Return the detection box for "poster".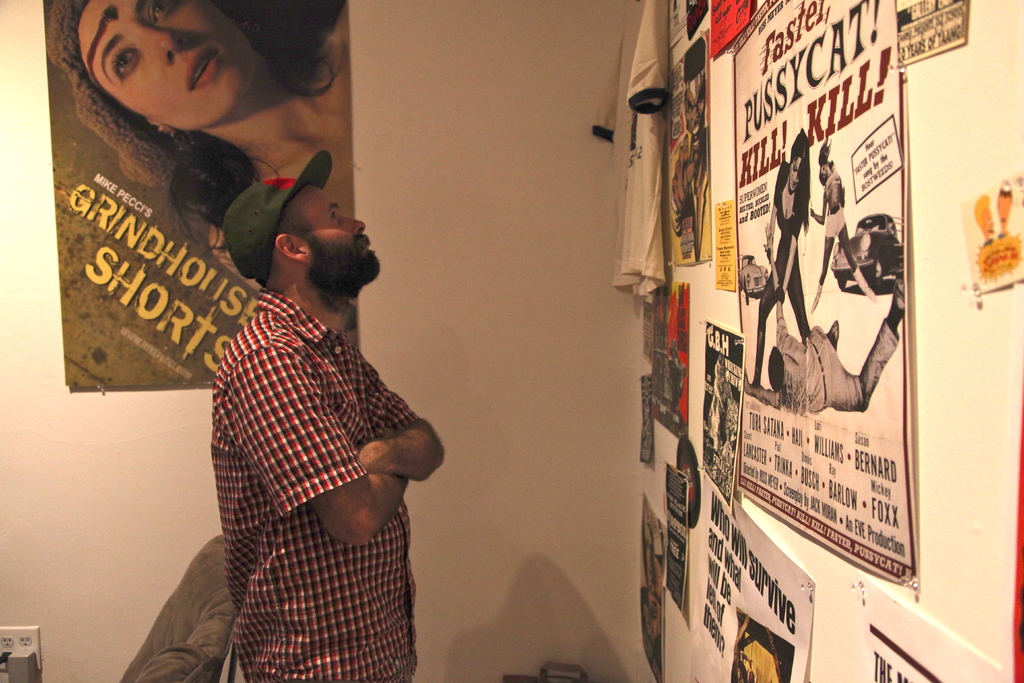
detection(689, 473, 819, 682).
